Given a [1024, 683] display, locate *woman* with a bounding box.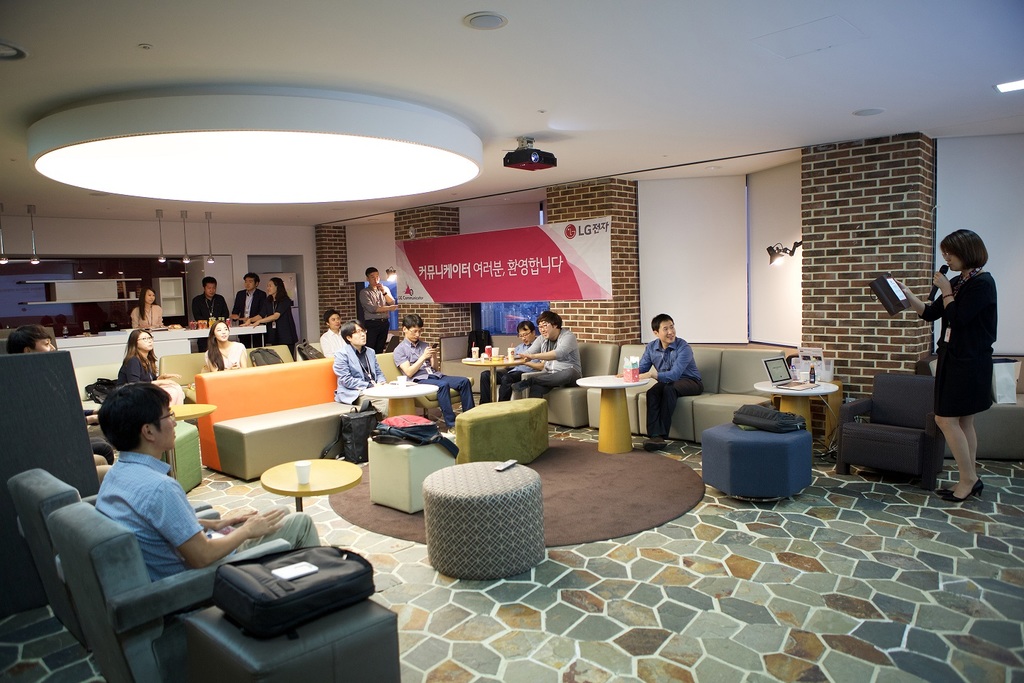
Located: l=201, t=319, r=247, b=374.
